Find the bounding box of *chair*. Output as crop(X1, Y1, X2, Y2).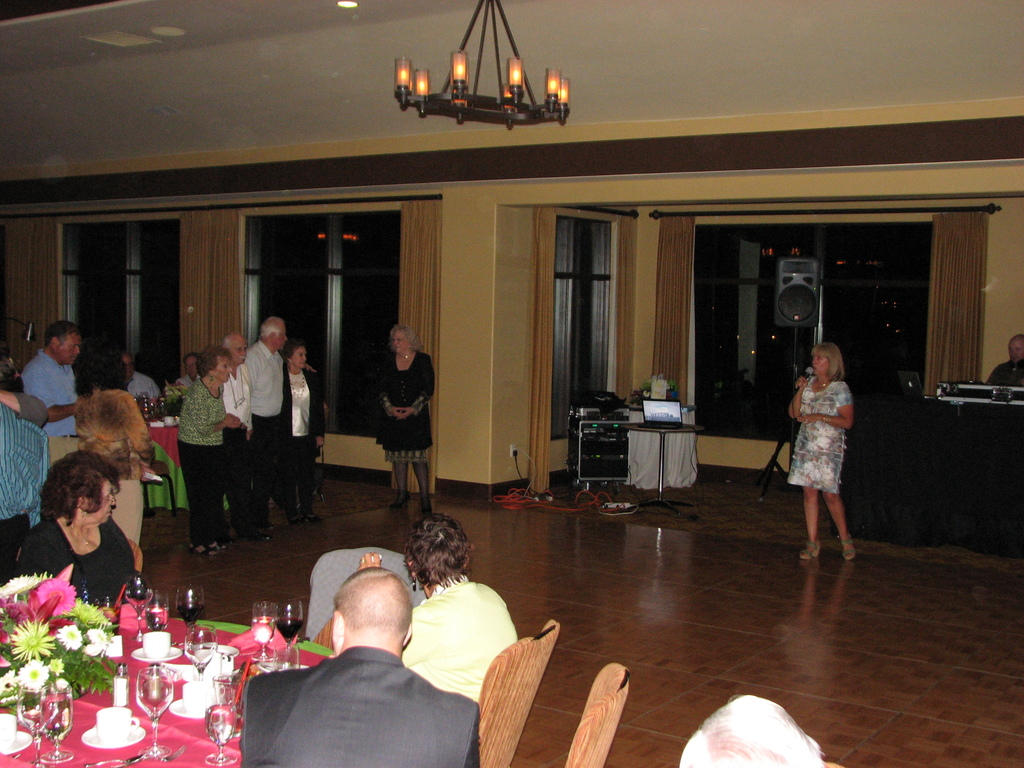
crop(300, 545, 425, 637).
